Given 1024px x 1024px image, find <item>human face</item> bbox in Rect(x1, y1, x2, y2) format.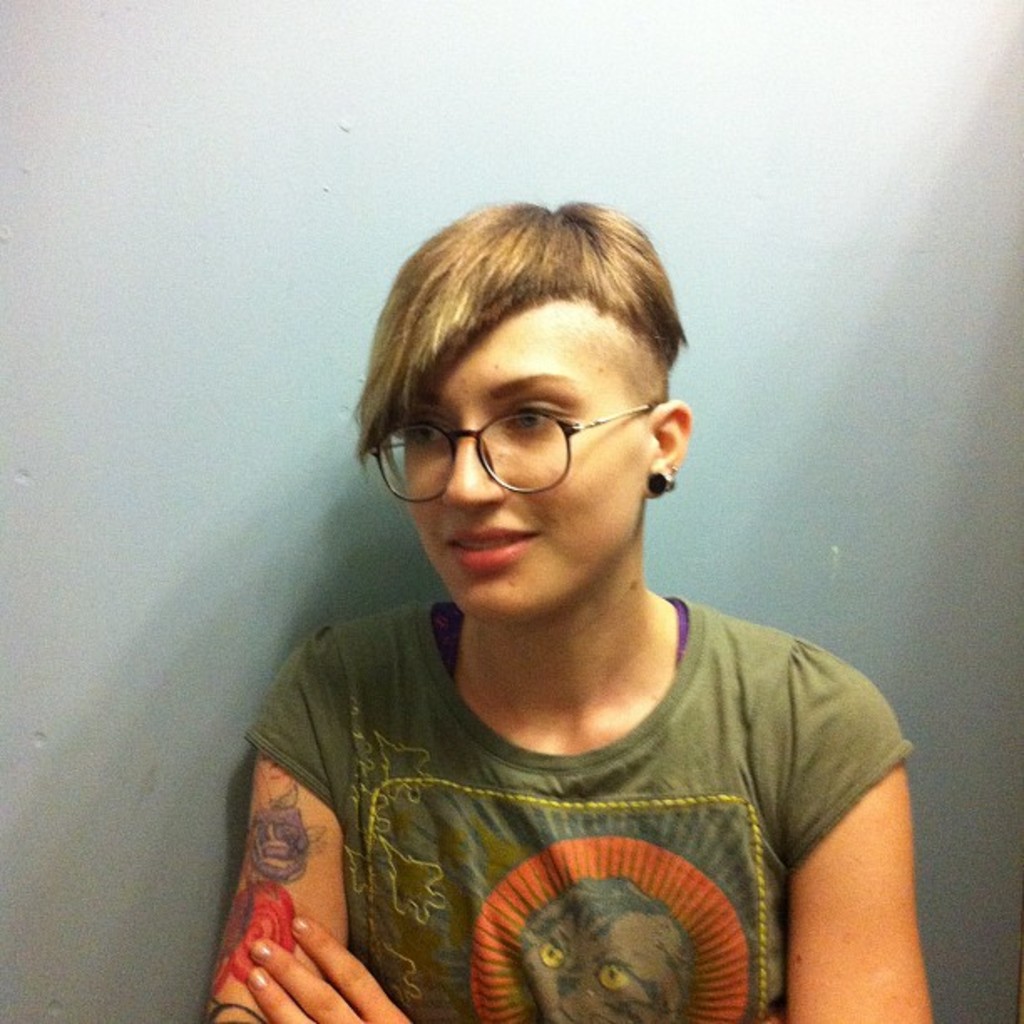
Rect(400, 300, 649, 626).
